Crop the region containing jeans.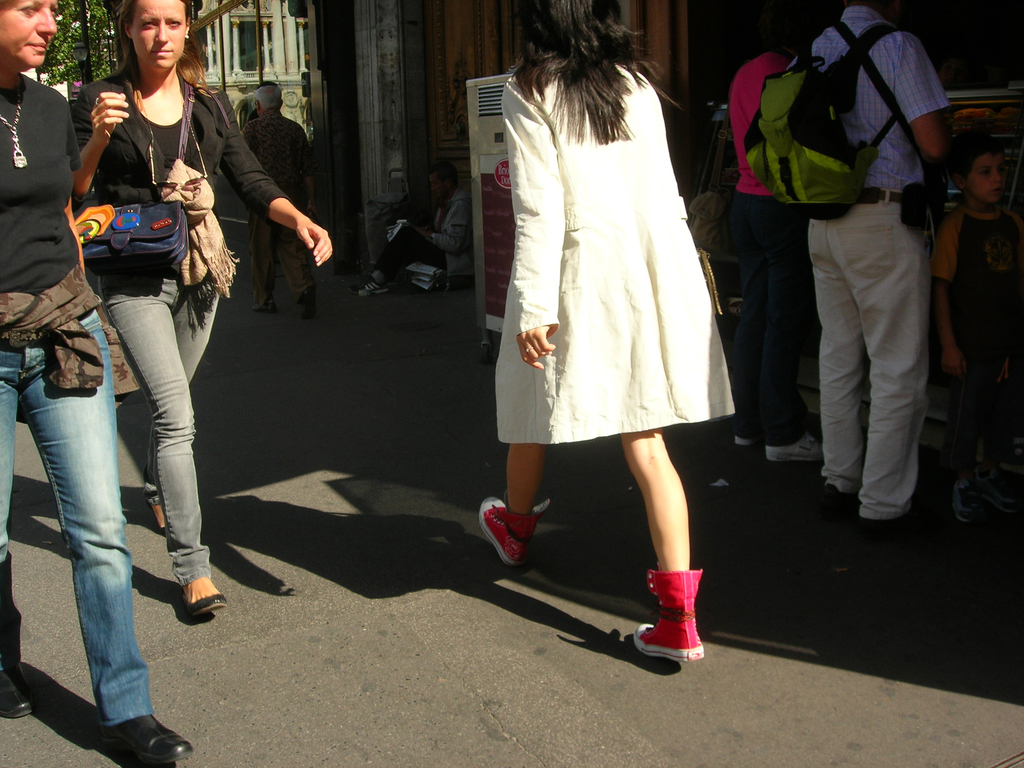
Crop region: rect(111, 284, 216, 586).
